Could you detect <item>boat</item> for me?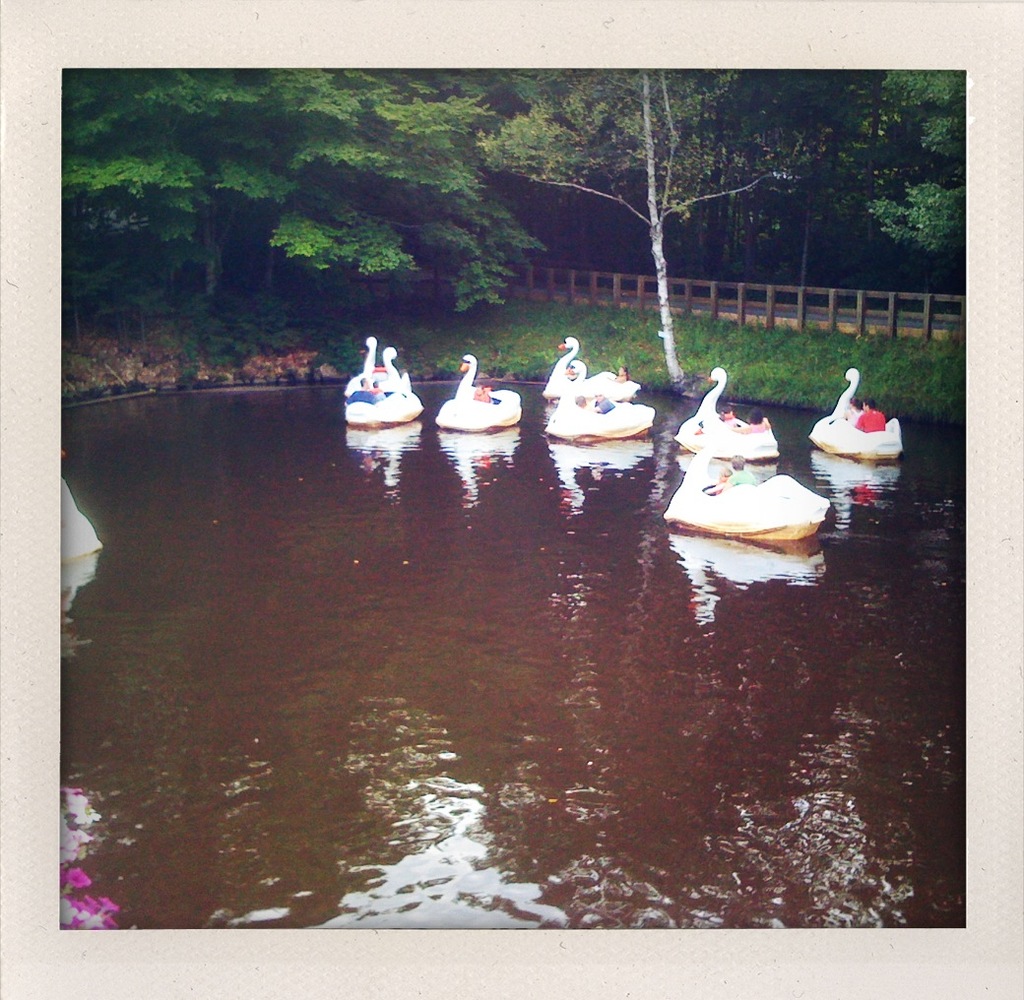
Detection result: x1=807, y1=366, x2=900, y2=462.
